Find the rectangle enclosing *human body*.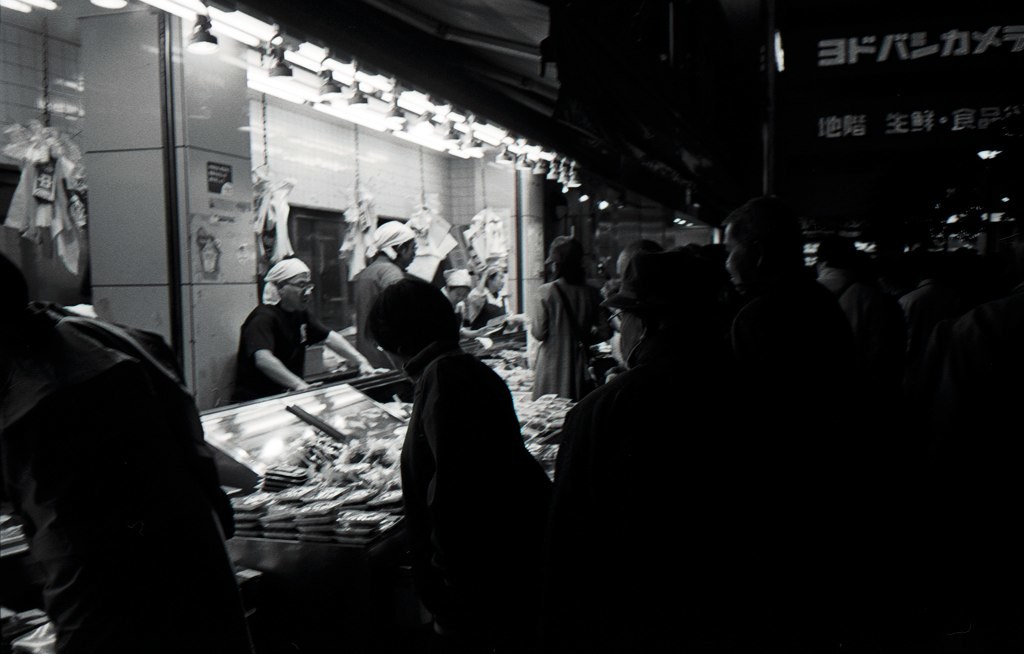
select_region(462, 263, 508, 325).
